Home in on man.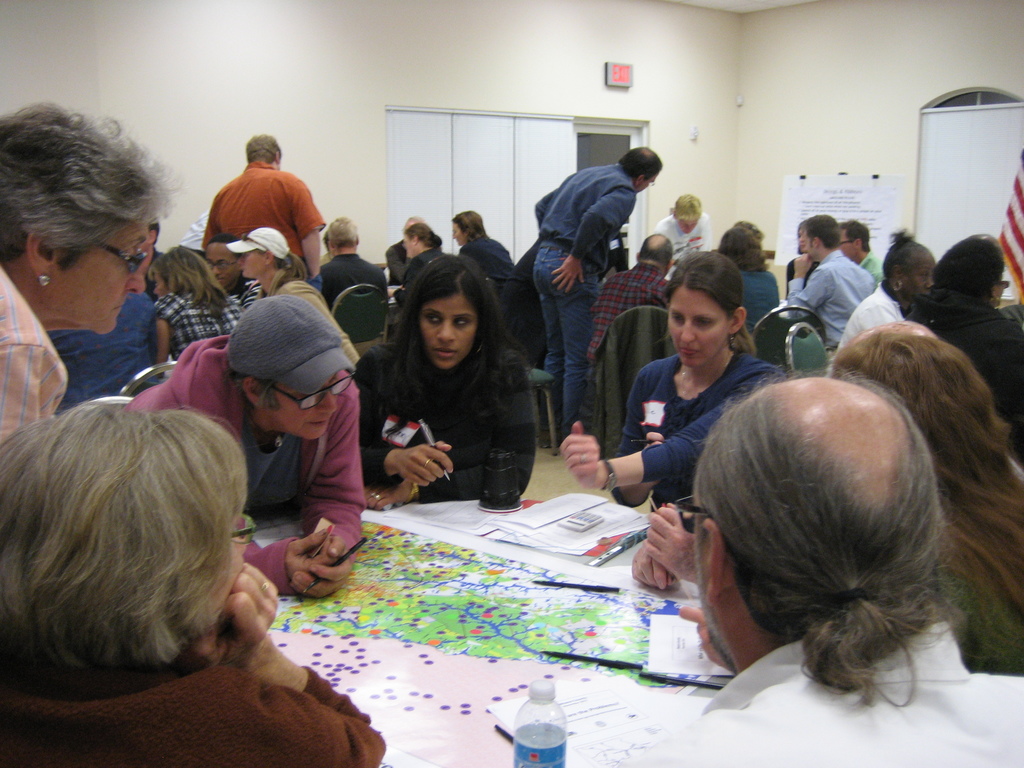
Homed in at <box>613,362,1023,765</box>.
